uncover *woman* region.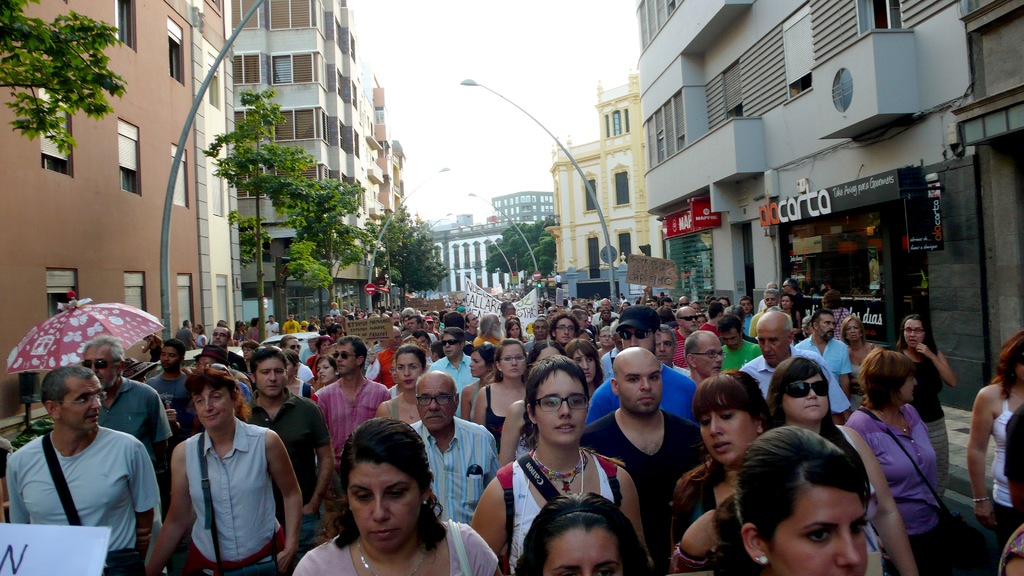
Uncovered: 666/366/774/575.
